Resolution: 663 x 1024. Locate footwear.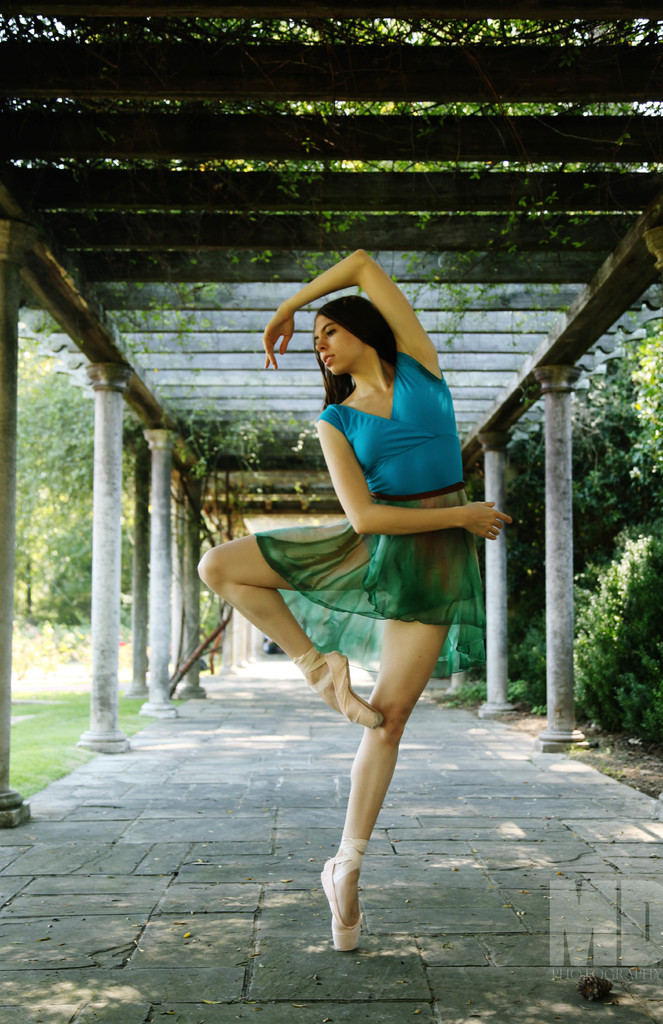
298, 648, 383, 732.
